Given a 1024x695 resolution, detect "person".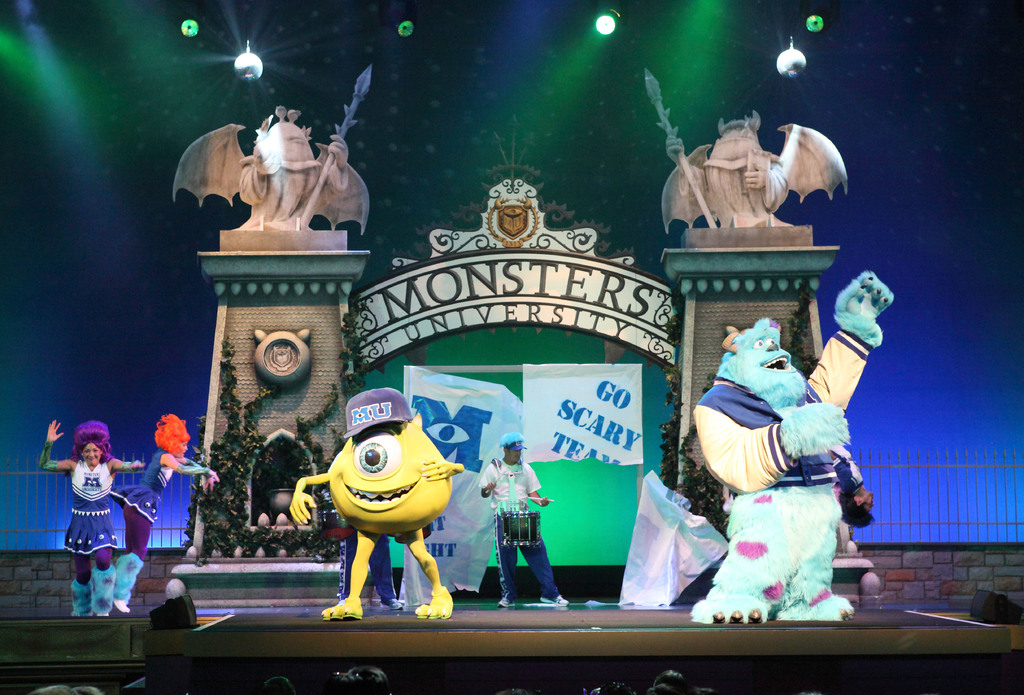
bbox(107, 404, 223, 623).
